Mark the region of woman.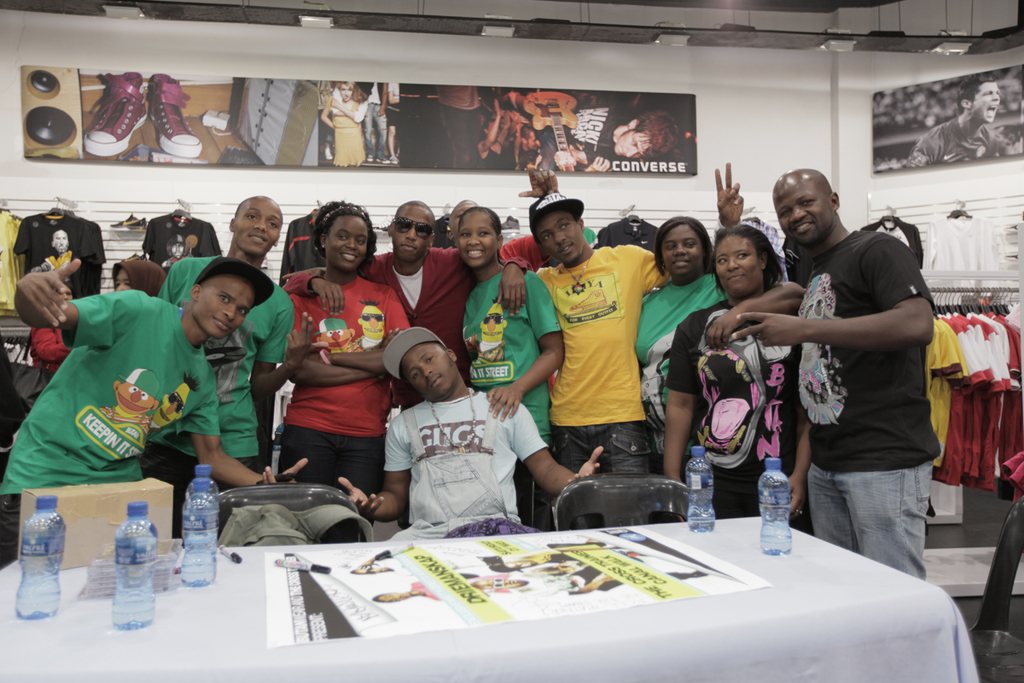
Region: region(257, 199, 400, 540).
